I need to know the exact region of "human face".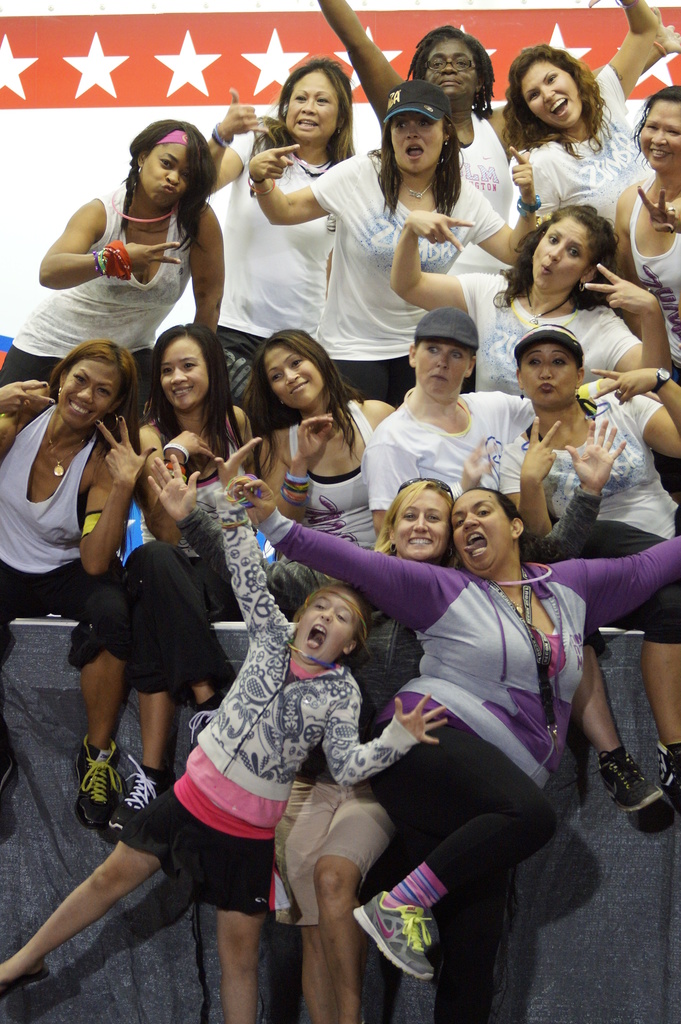
Region: 140/145/190/204.
